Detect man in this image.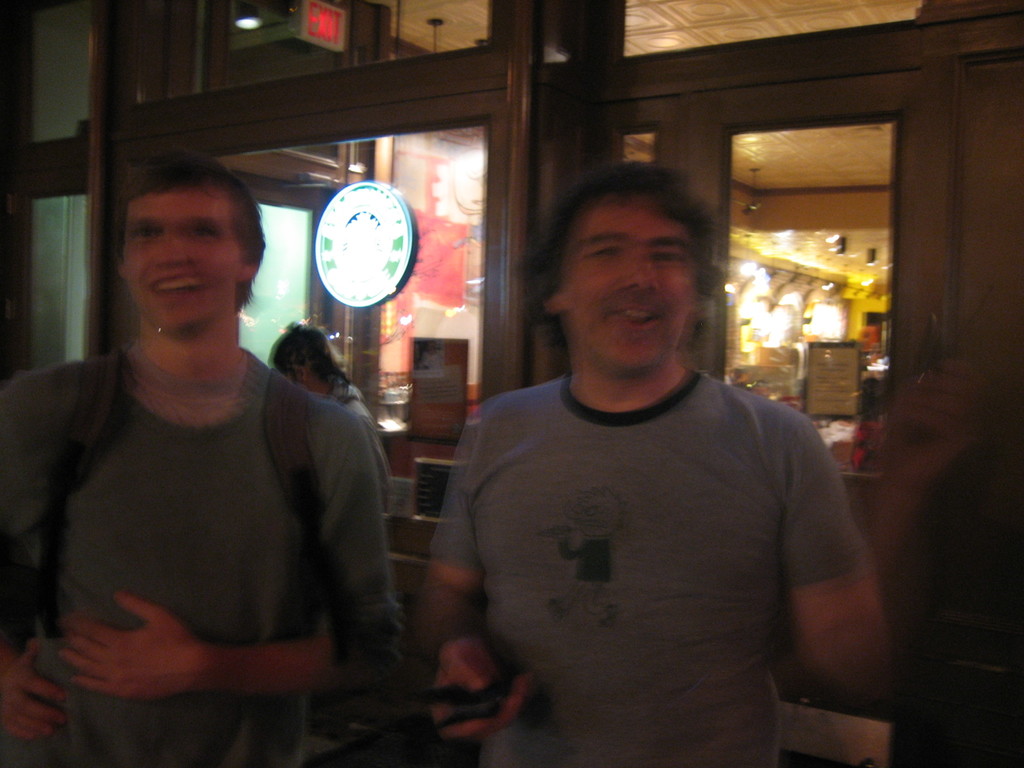
Detection: <region>0, 154, 410, 764</region>.
